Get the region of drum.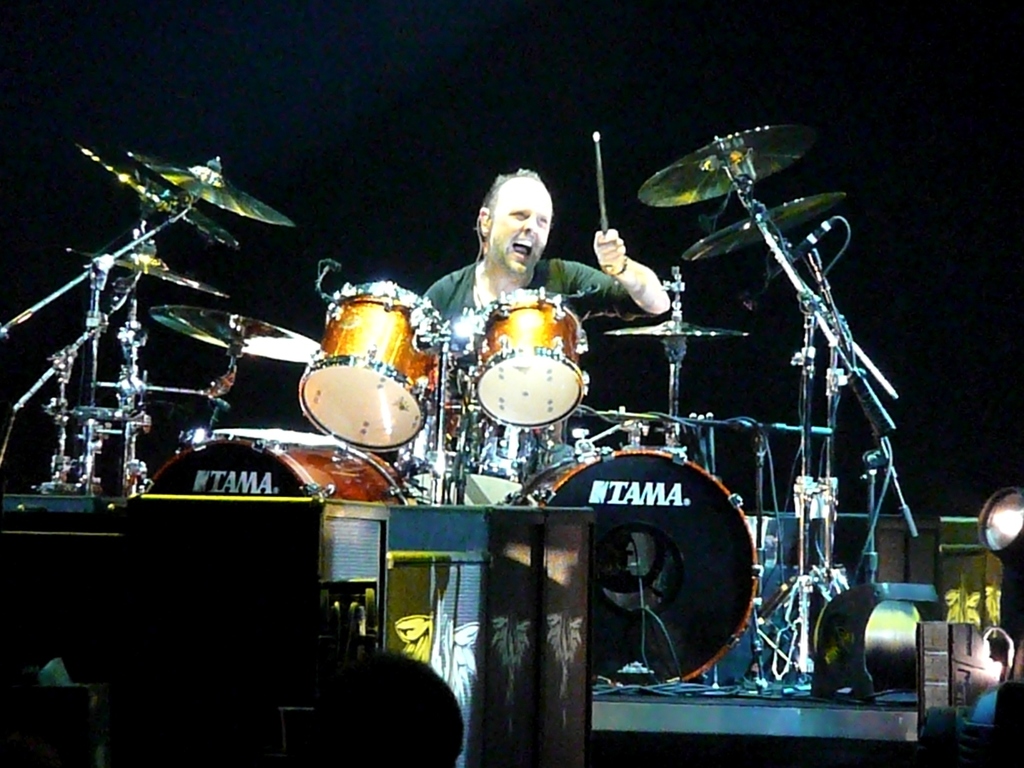
{"left": 471, "top": 289, "right": 586, "bottom": 430}.
